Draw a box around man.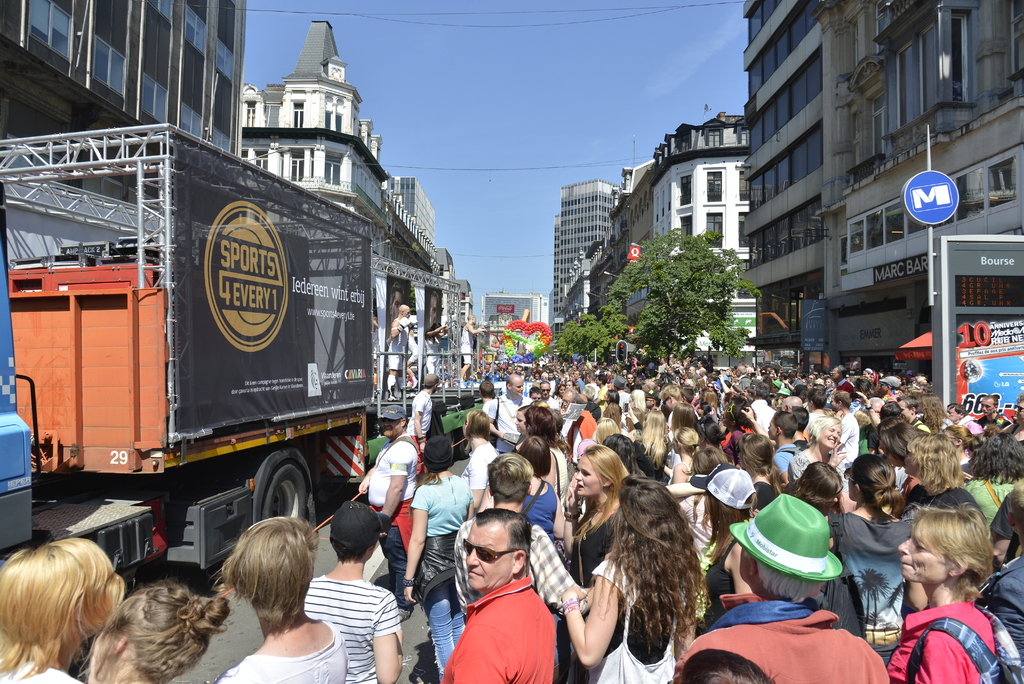
rect(614, 377, 634, 404).
